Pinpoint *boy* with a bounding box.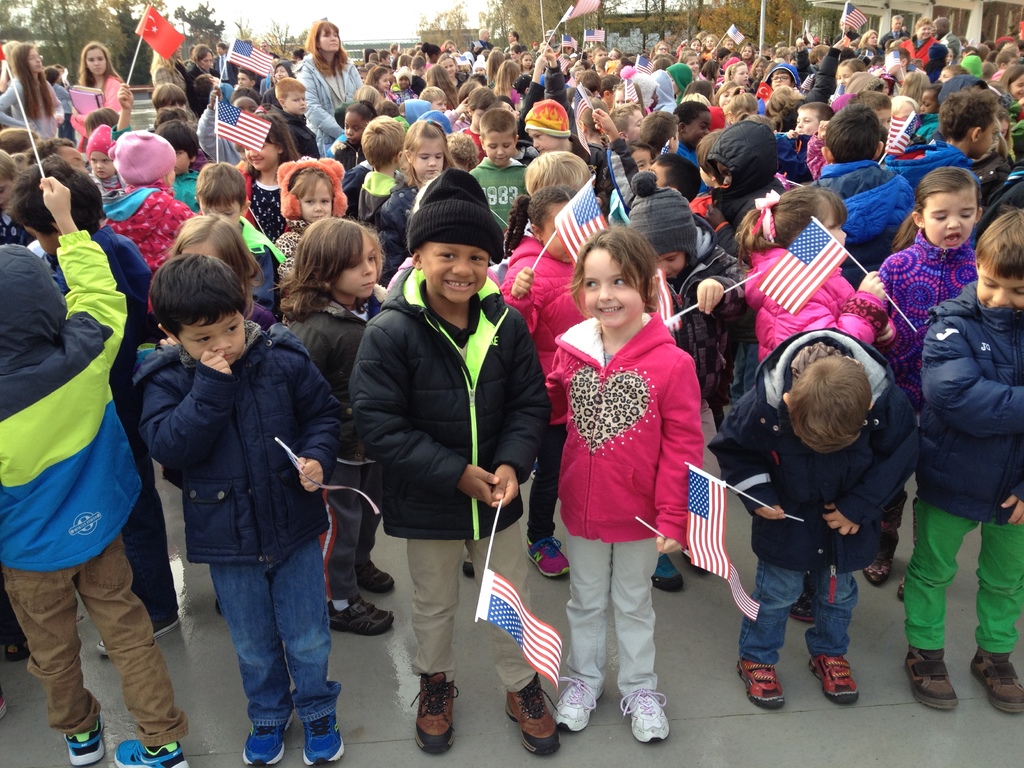
<bbox>652, 152, 702, 205</bbox>.
